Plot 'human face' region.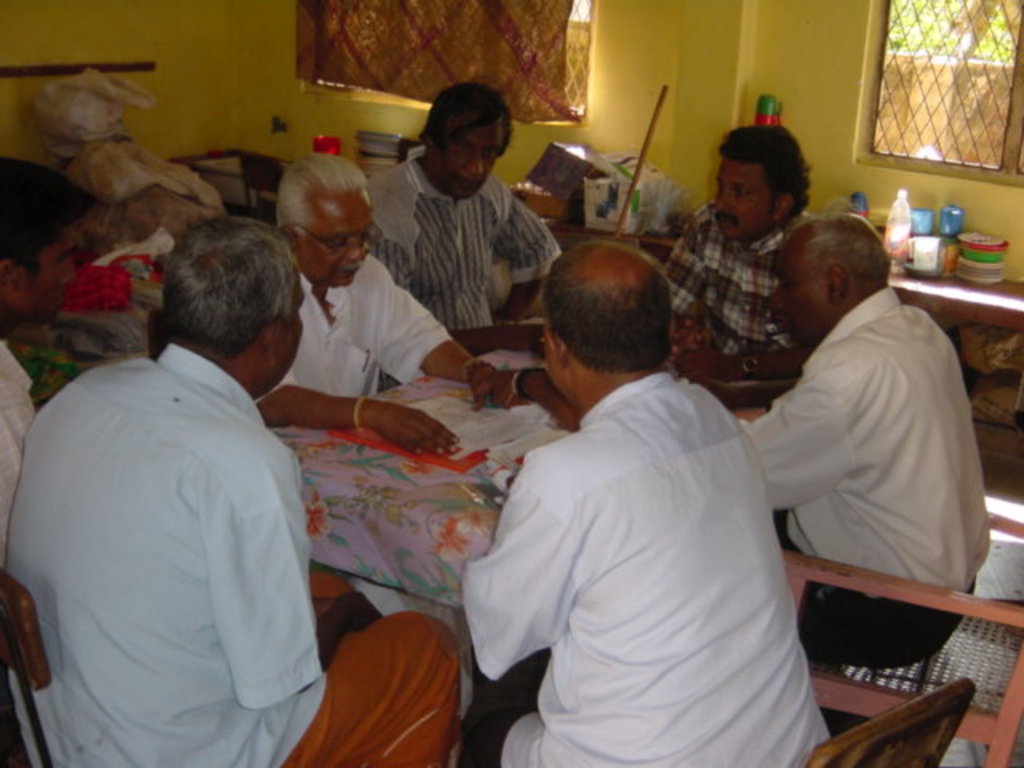
Plotted at bbox=[765, 224, 829, 349].
